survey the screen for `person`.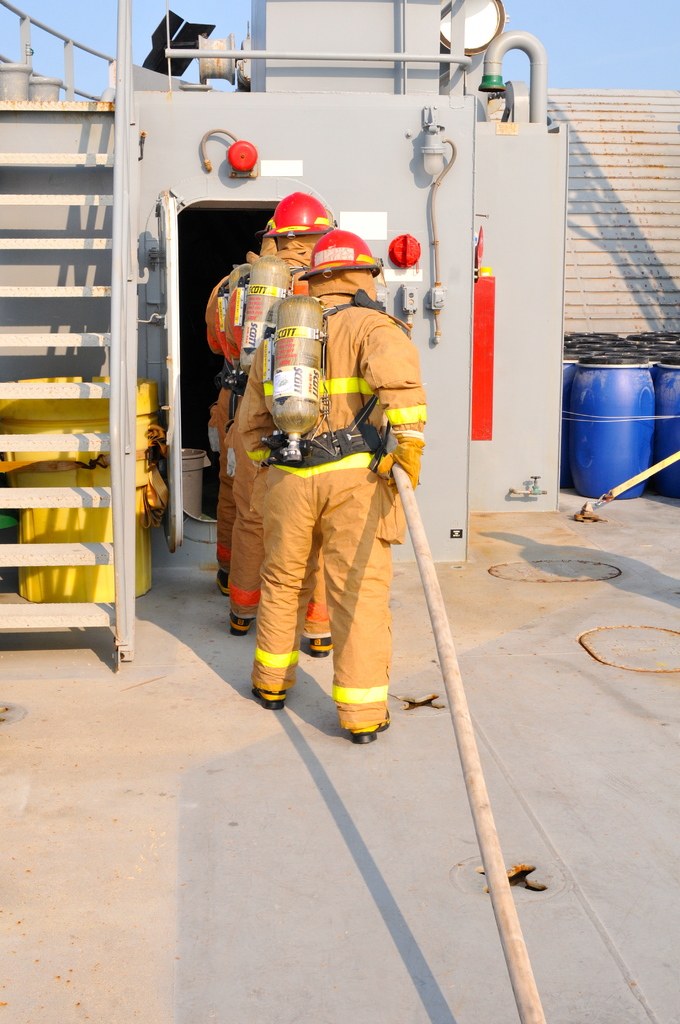
Survey found: 232:221:434:744.
